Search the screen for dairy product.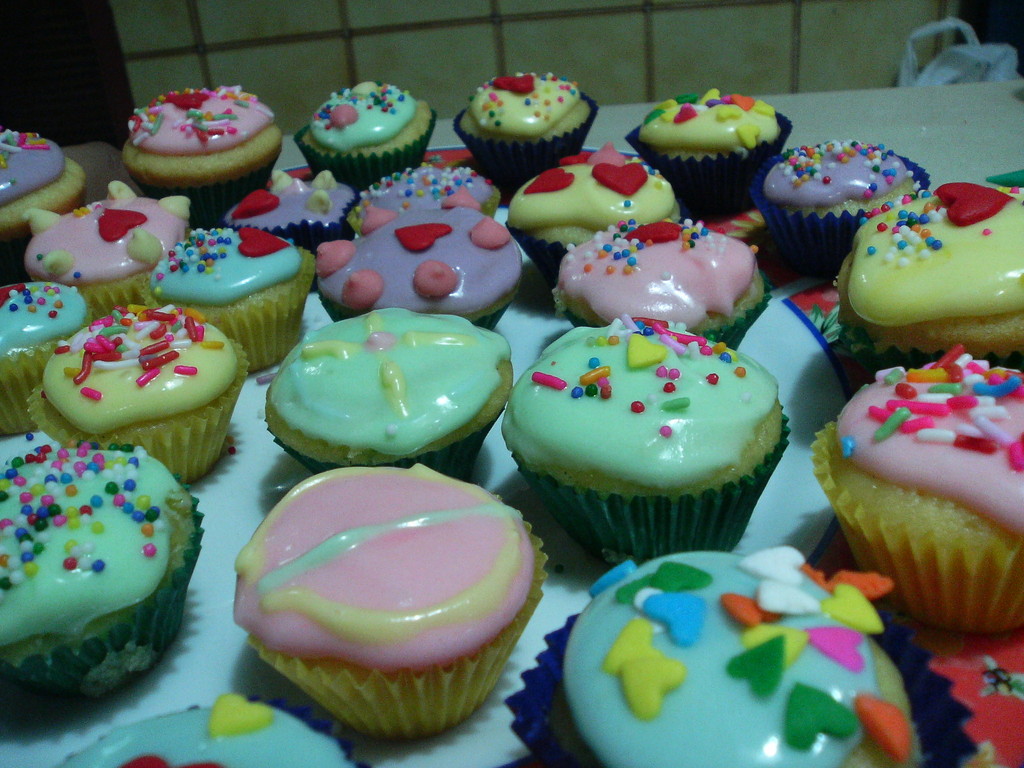
Found at pyautogui.locateOnScreen(353, 161, 481, 230).
